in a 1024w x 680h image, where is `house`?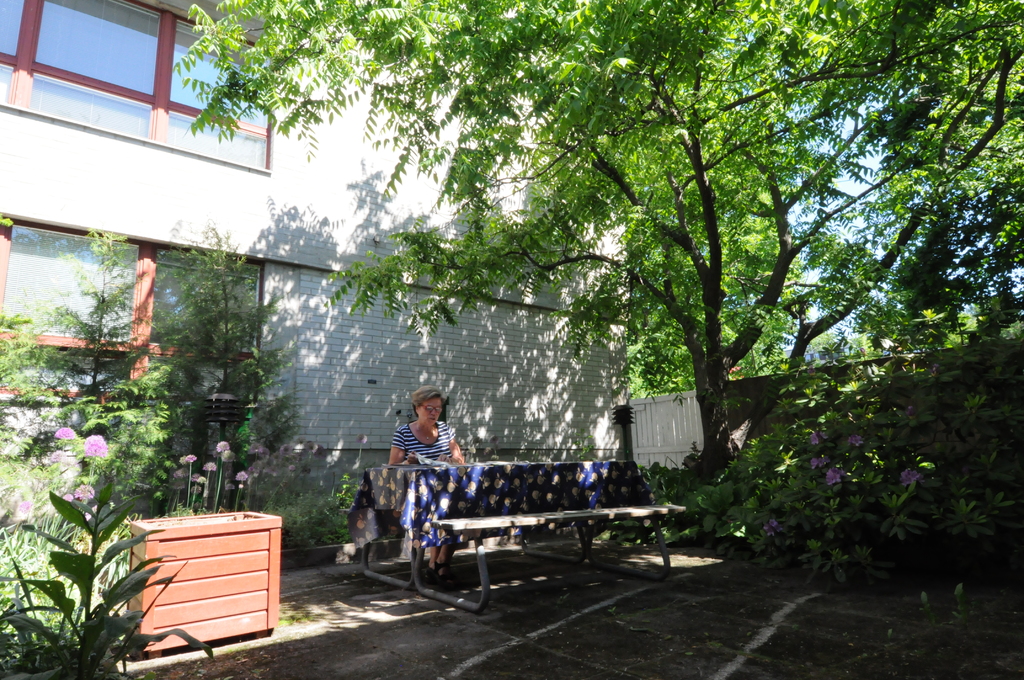
[630,391,708,478].
